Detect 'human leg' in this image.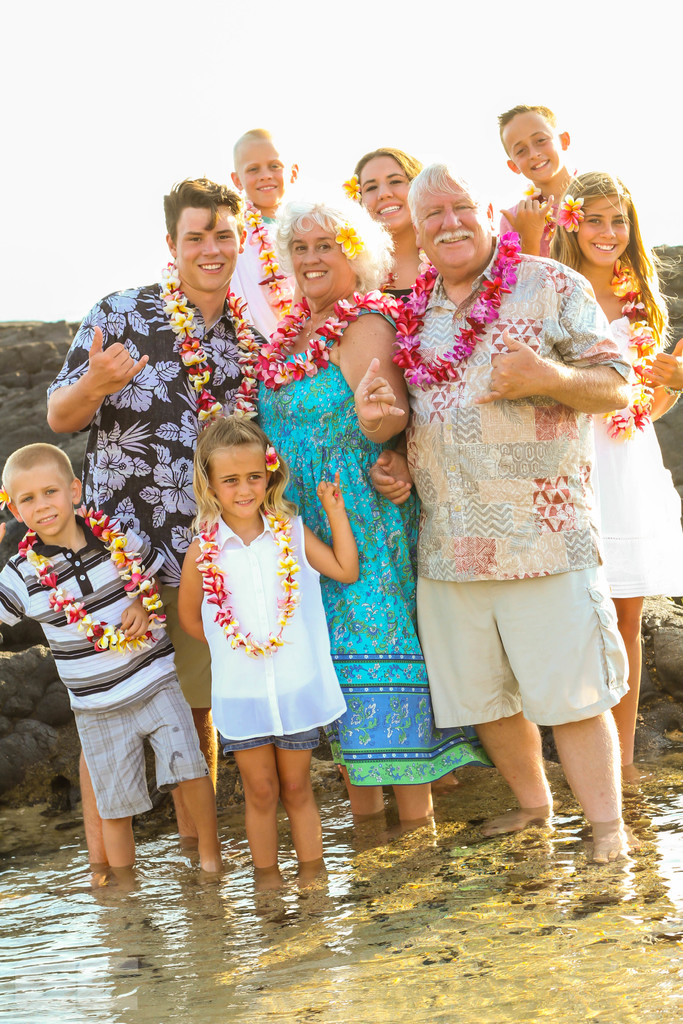
Detection: left=76, top=710, right=133, bottom=876.
